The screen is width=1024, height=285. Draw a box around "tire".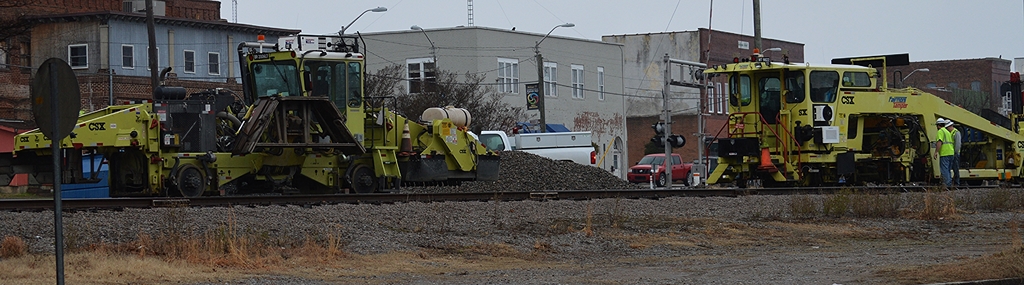
select_region(173, 162, 211, 203).
